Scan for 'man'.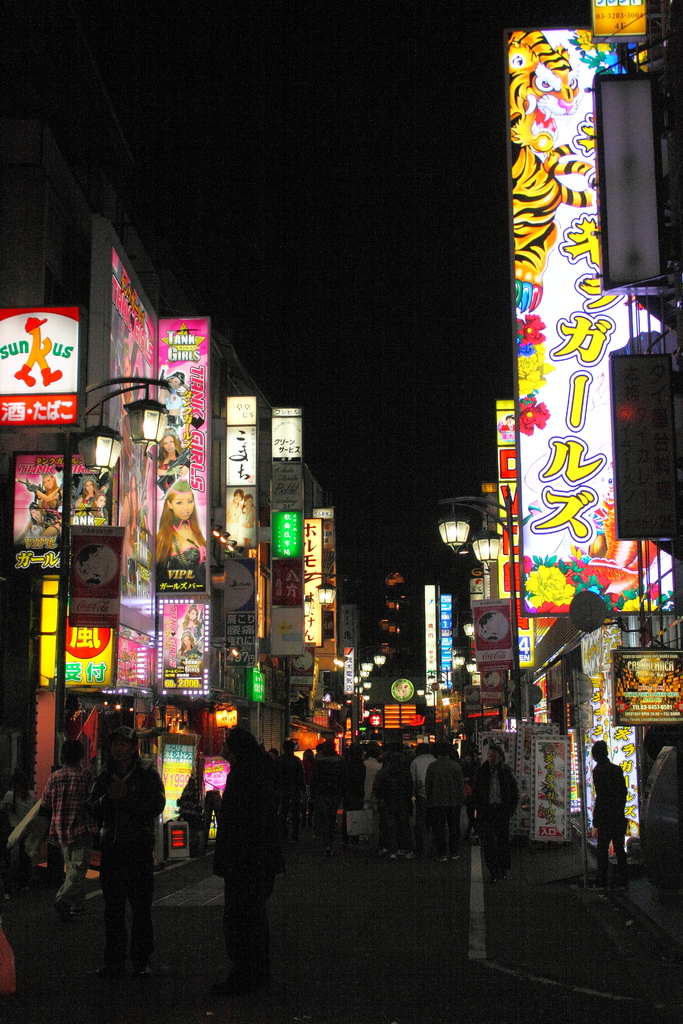
Scan result: bbox(362, 744, 385, 815).
